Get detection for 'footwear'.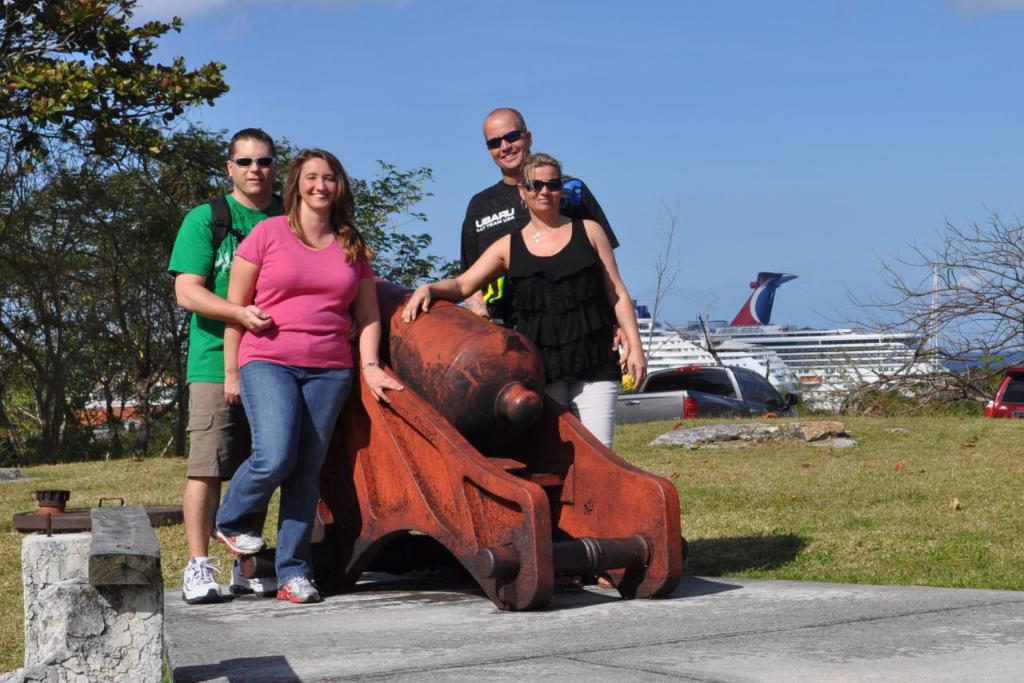
Detection: 171/544/234/615.
